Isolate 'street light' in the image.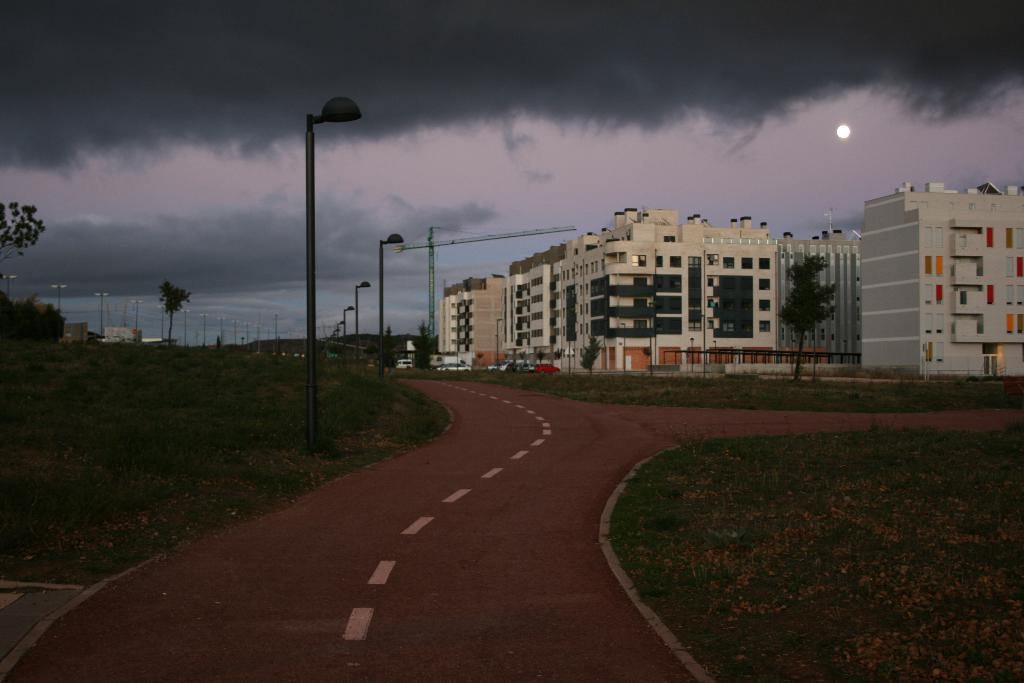
Isolated region: (x1=287, y1=329, x2=294, y2=353).
